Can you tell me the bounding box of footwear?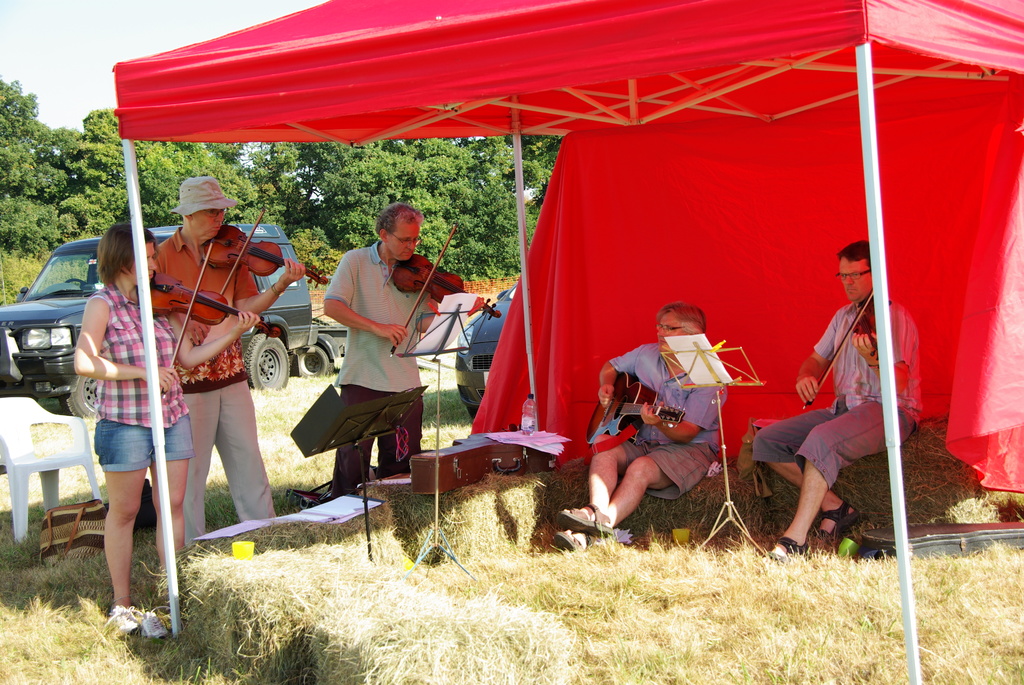
(816, 501, 868, 540).
